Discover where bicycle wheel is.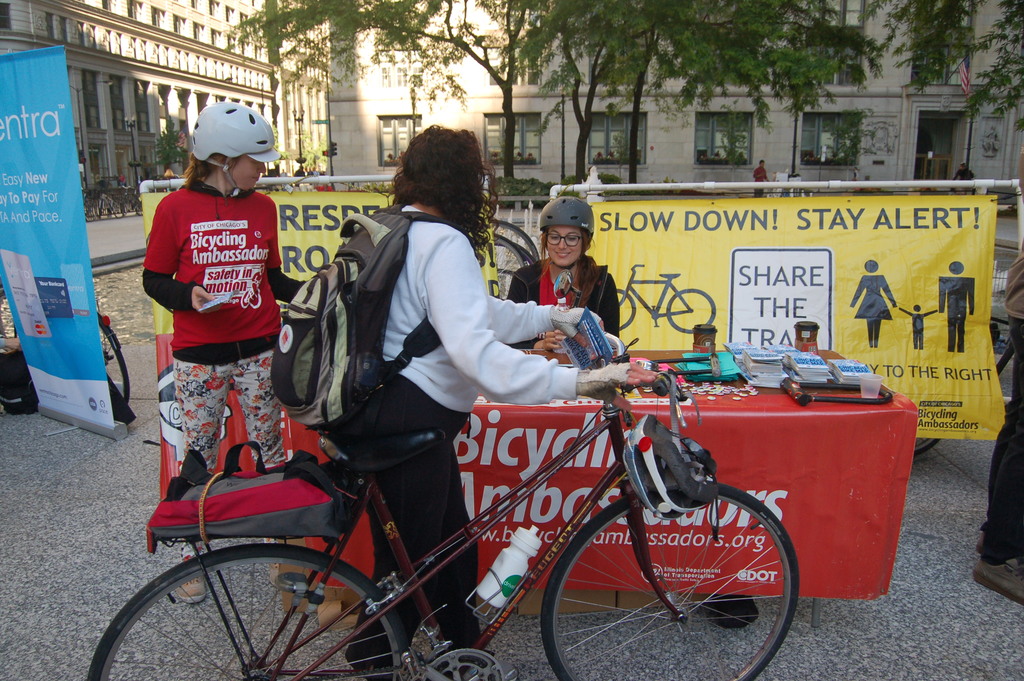
Discovered at 484, 236, 534, 312.
